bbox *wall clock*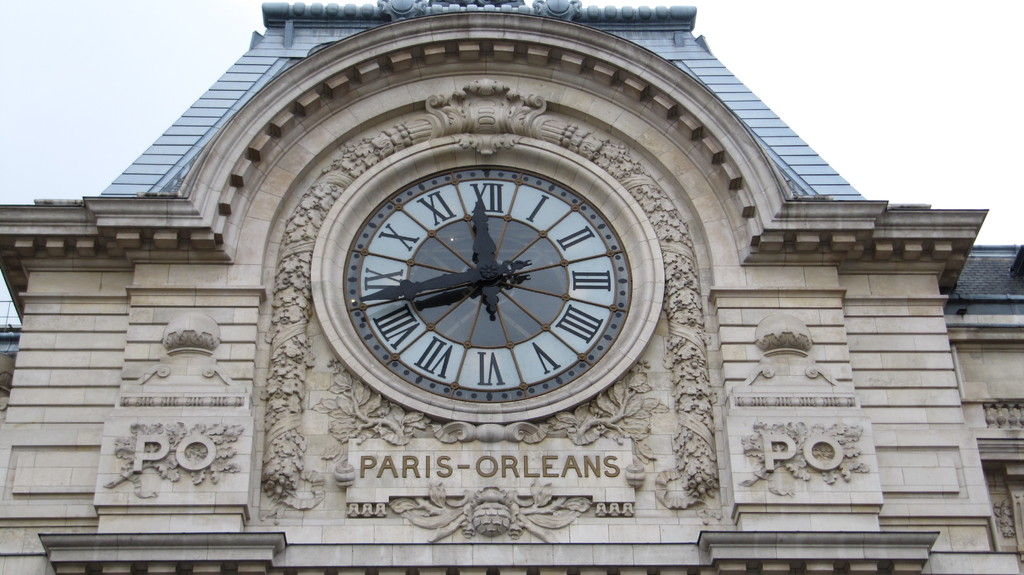
[303,161,659,417]
